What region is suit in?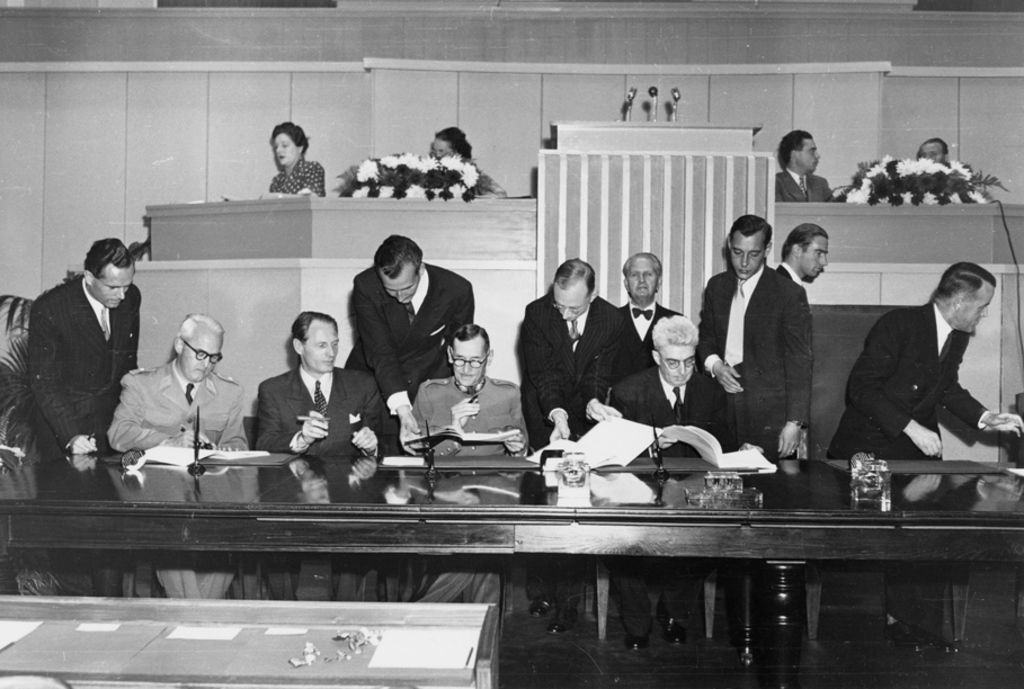
Rect(785, 261, 812, 472).
